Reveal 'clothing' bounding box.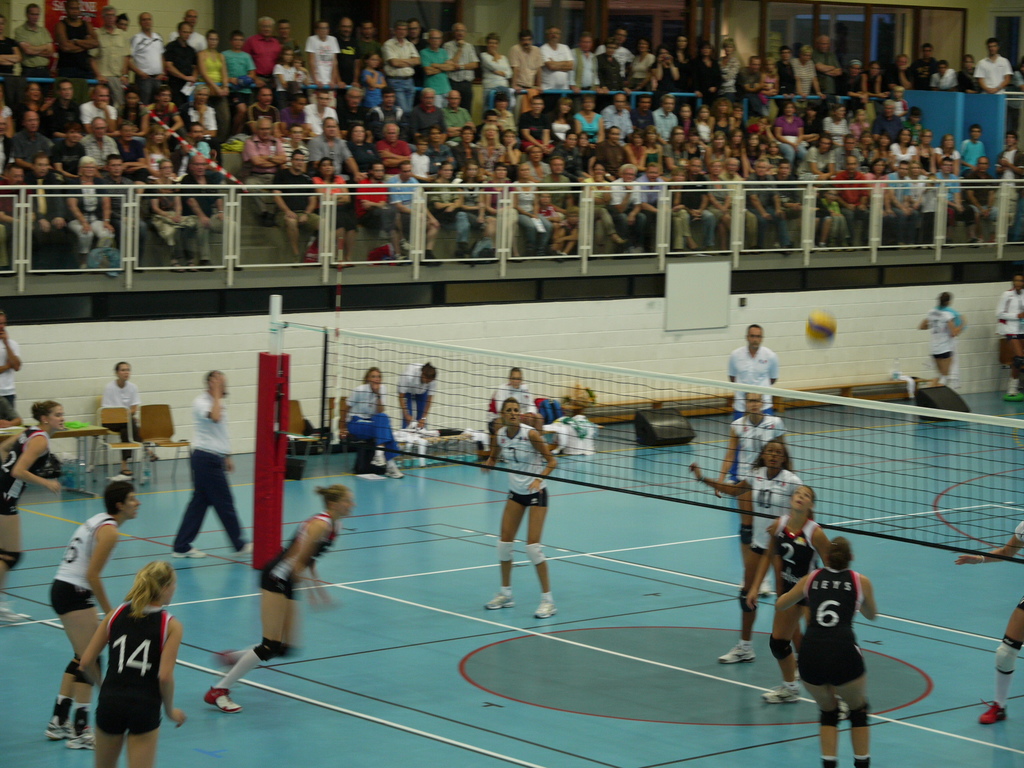
Revealed: [923,303,958,358].
